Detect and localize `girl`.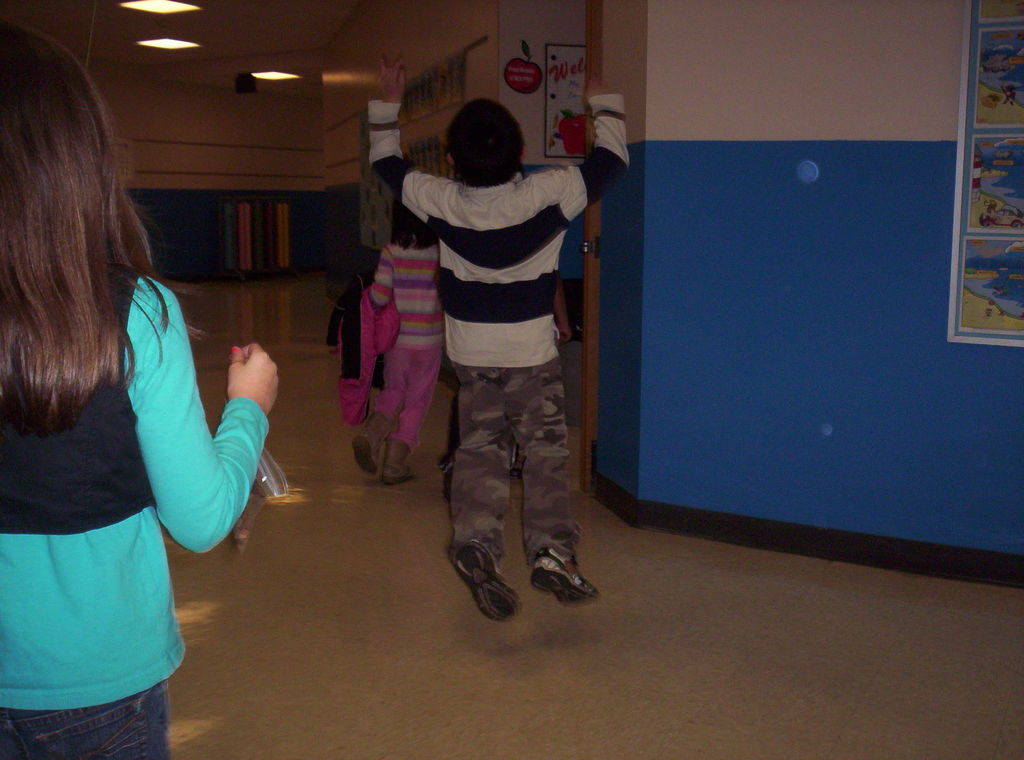
Localized at left=0, top=20, right=281, bottom=759.
